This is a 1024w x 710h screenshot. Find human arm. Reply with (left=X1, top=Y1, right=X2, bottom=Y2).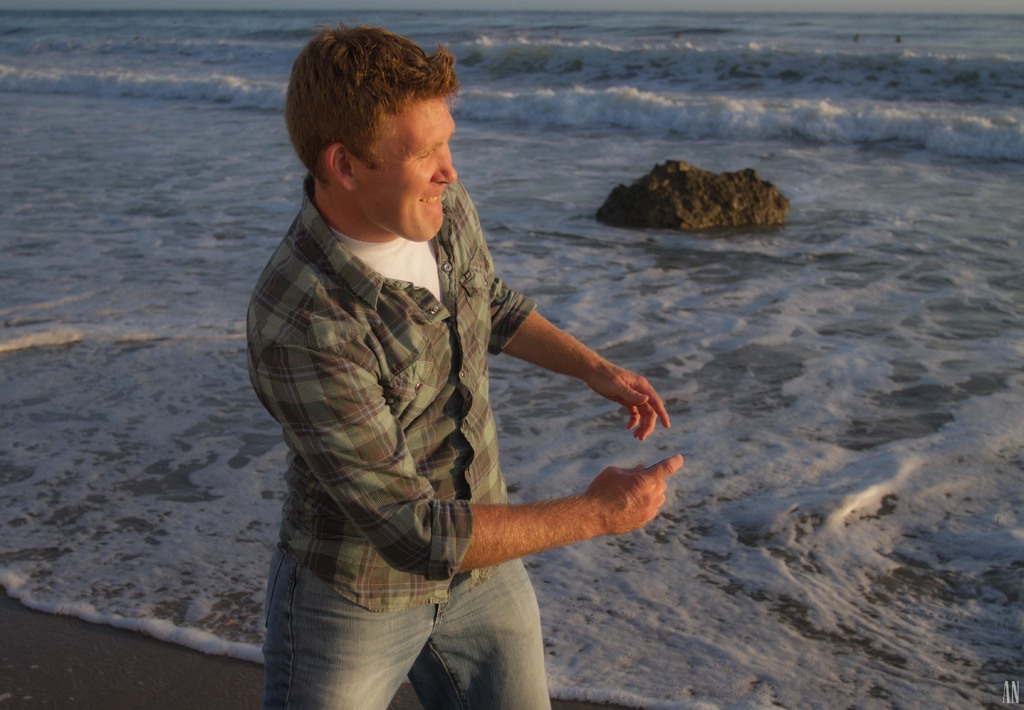
(left=484, top=290, right=659, bottom=444).
